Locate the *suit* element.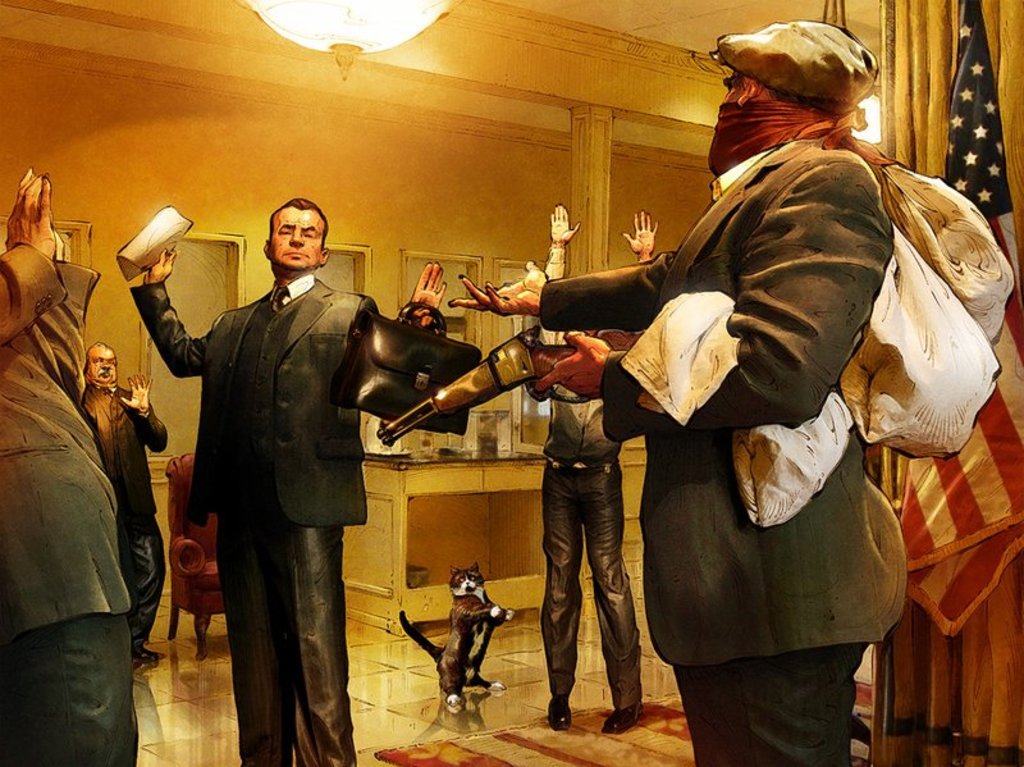
Element bbox: Rect(0, 246, 141, 766).
